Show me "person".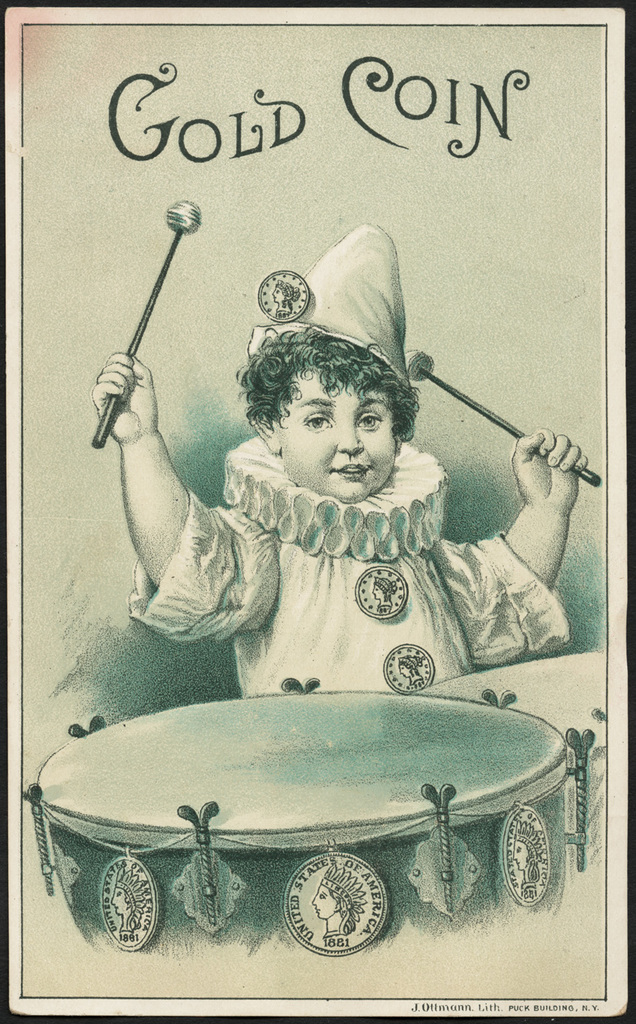
"person" is here: l=100, t=218, r=538, b=923.
